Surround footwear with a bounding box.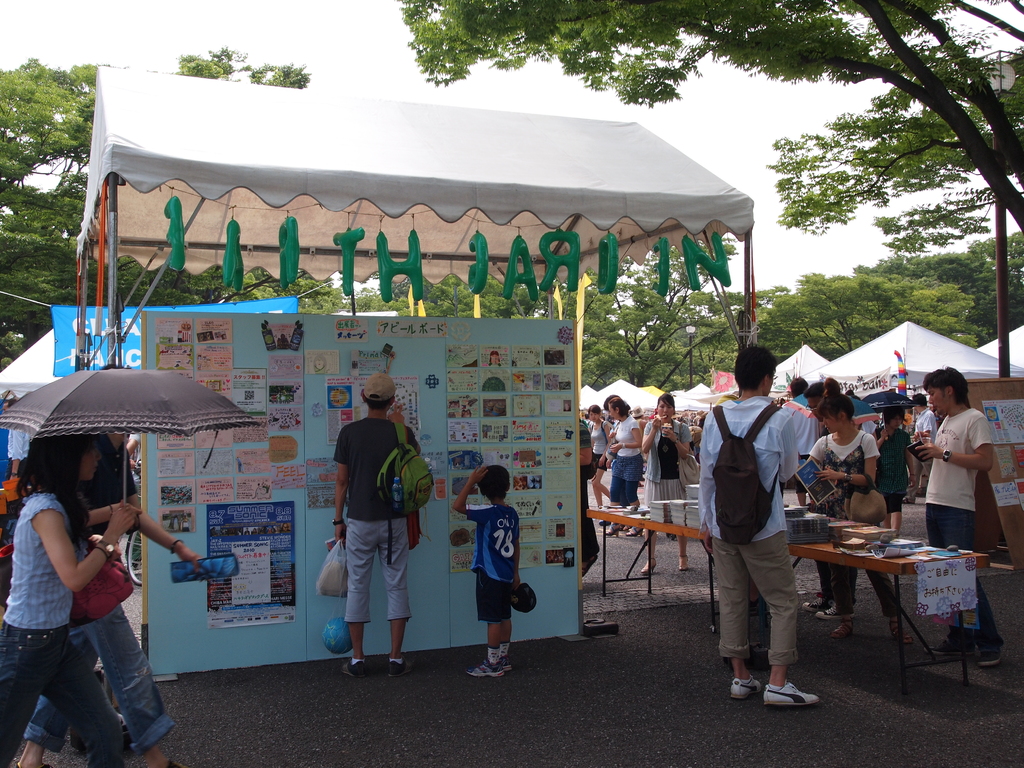
bbox=[465, 660, 503, 679].
